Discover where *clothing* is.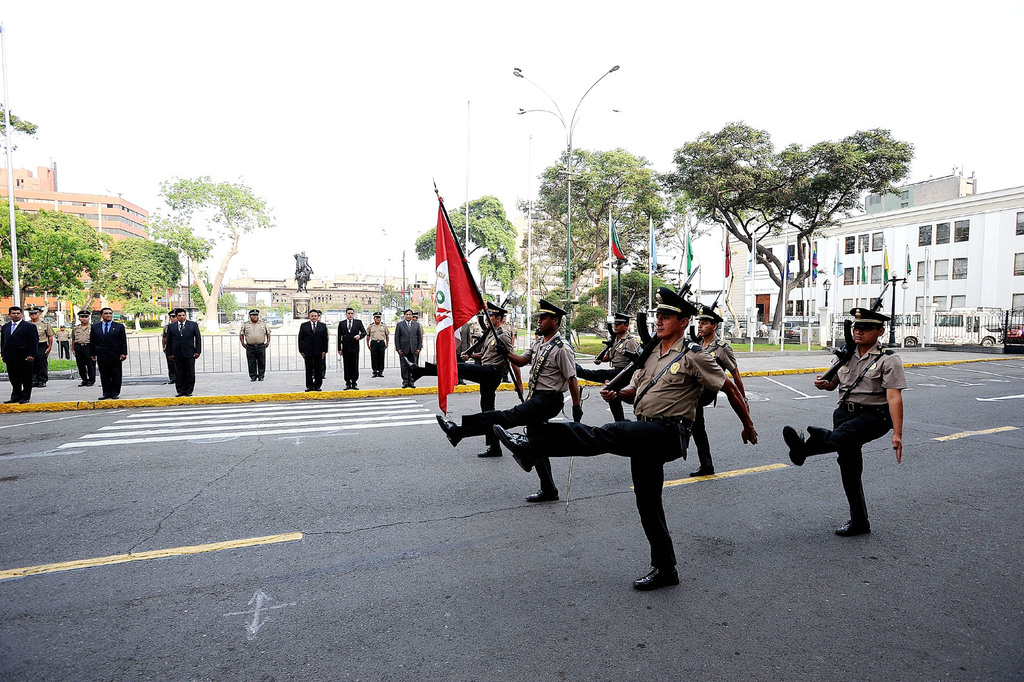
Discovered at {"left": 28, "top": 318, "right": 54, "bottom": 383}.
